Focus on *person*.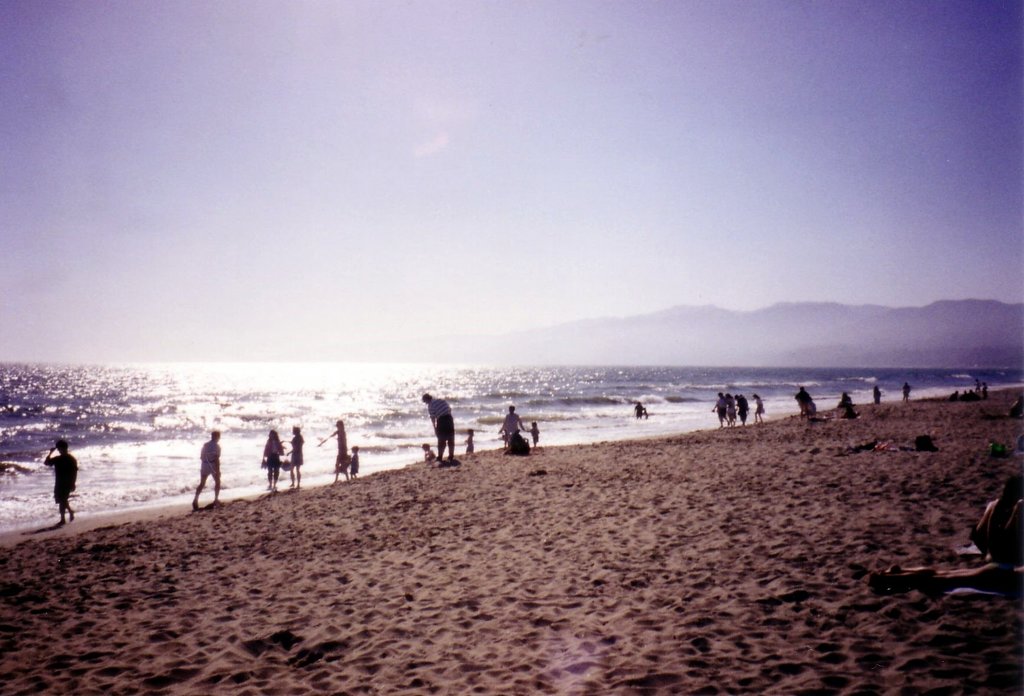
Focused at [524,421,543,451].
